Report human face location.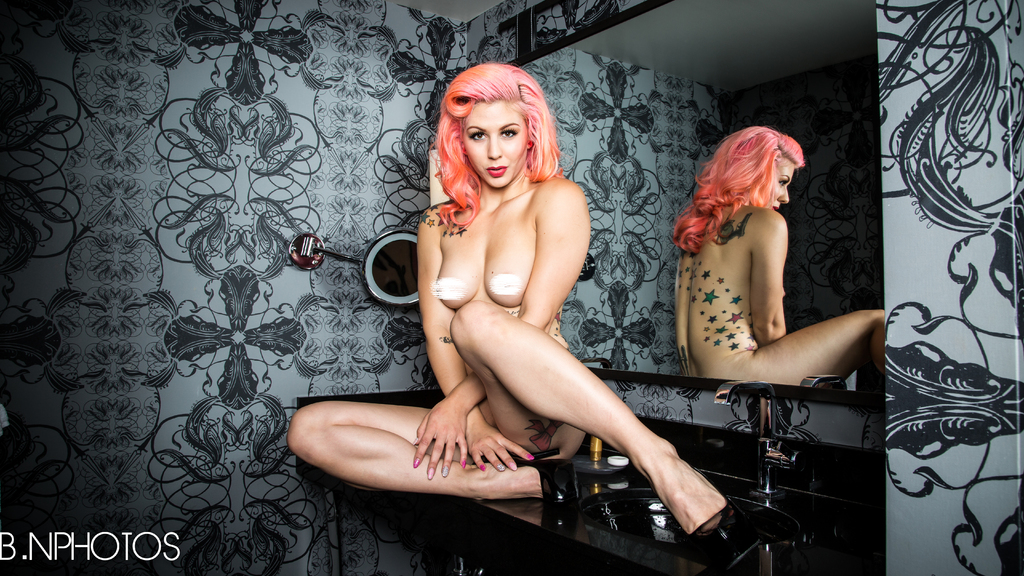
Report: x1=768 y1=152 x2=798 y2=205.
